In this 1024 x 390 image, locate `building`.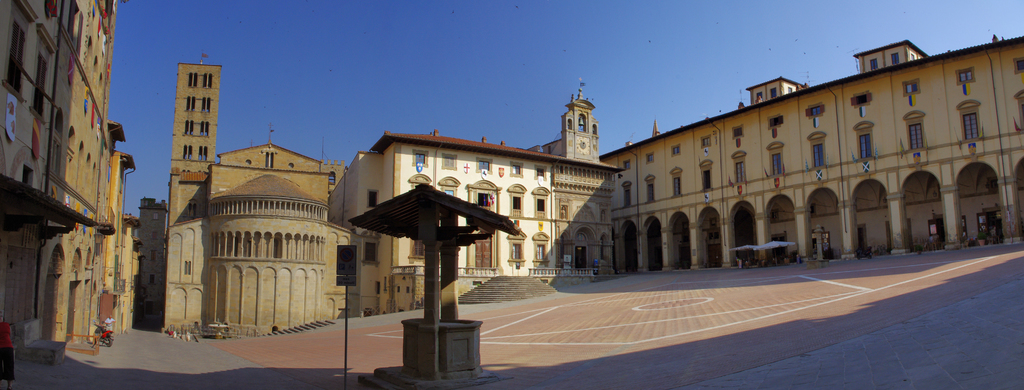
Bounding box: bbox=[0, 0, 1023, 389].
